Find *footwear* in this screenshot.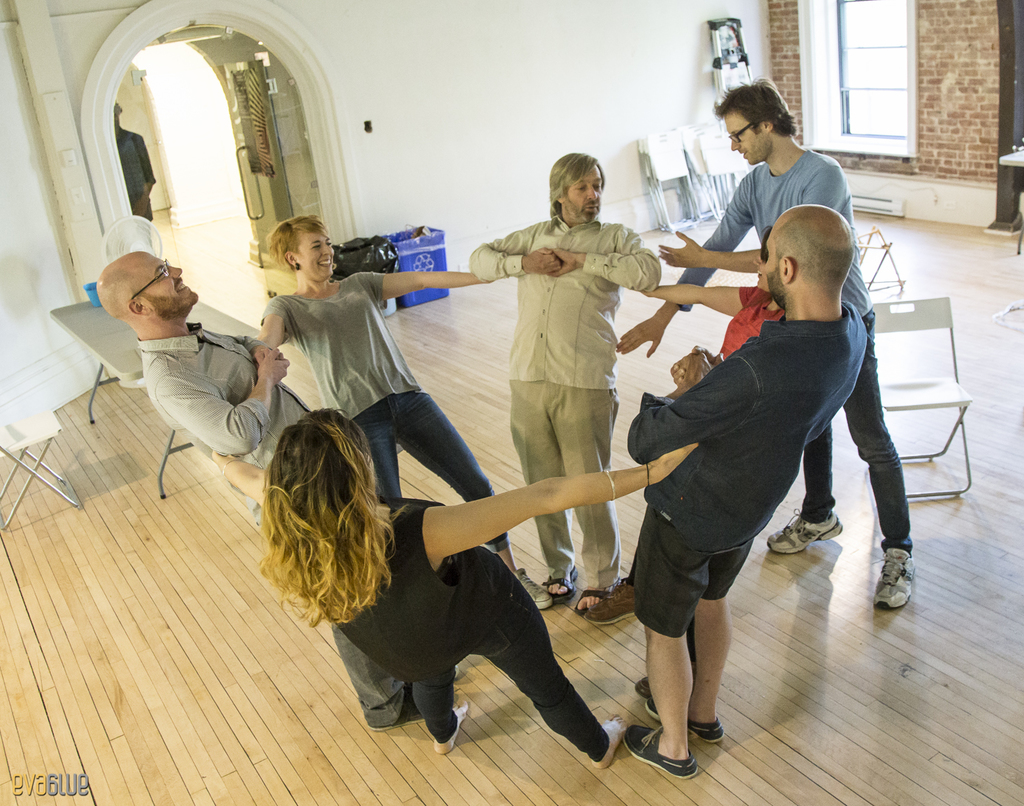
The bounding box for *footwear* is pyautogui.locateOnScreen(626, 659, 695, 694).
